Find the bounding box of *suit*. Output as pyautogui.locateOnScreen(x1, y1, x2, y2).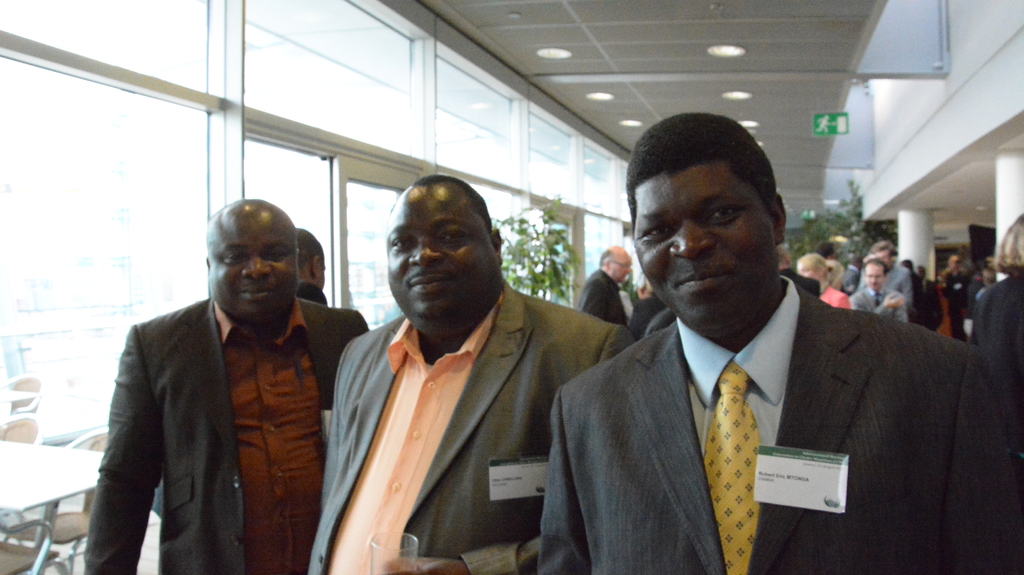
pyautogui.locateOnScreen(920, 277, 945, 332).
